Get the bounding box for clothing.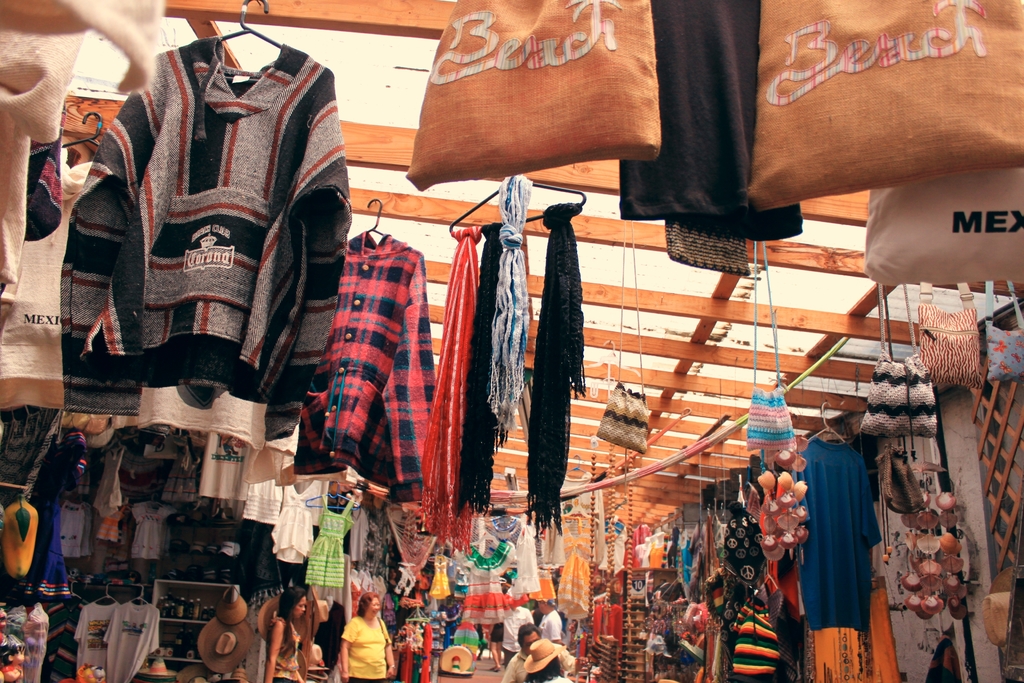
l=677, t=529, r=694, b=597.
